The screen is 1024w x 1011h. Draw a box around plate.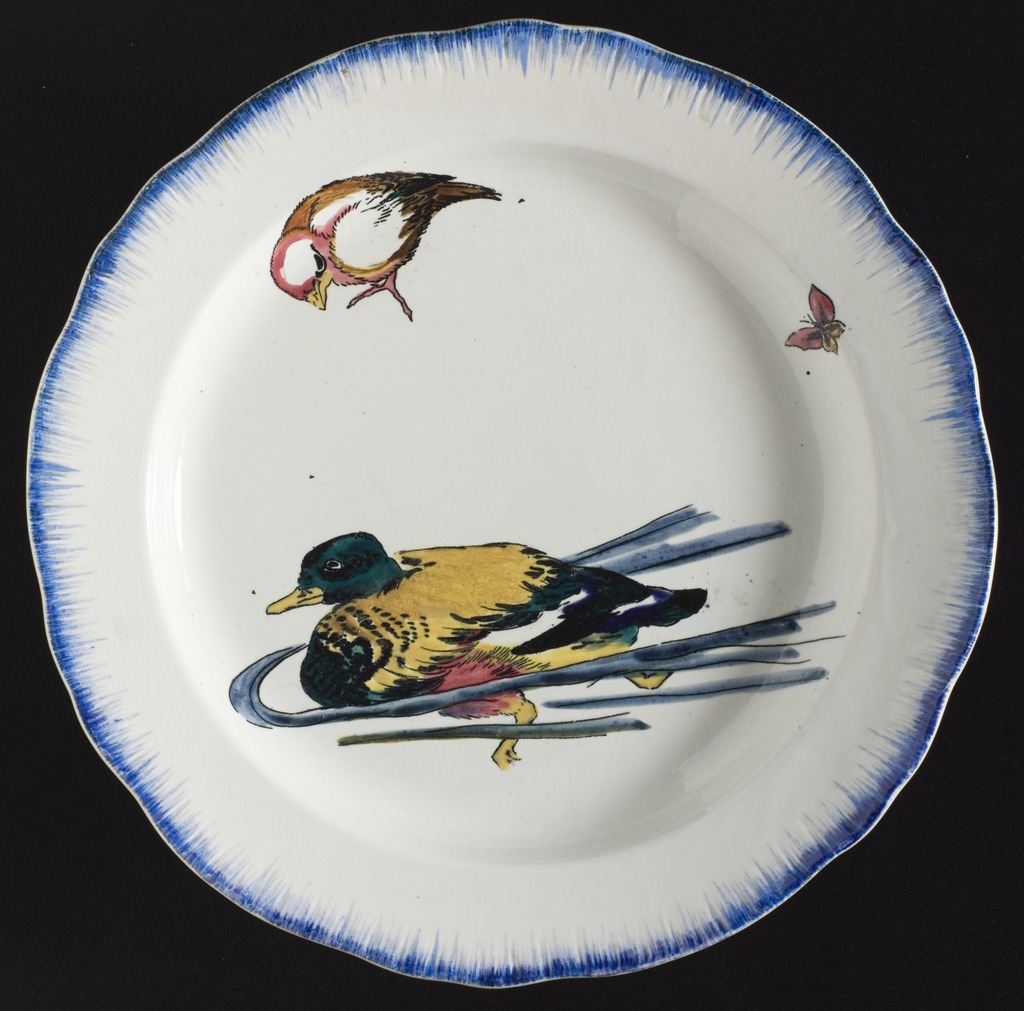
25, 19, 1000, 991.
